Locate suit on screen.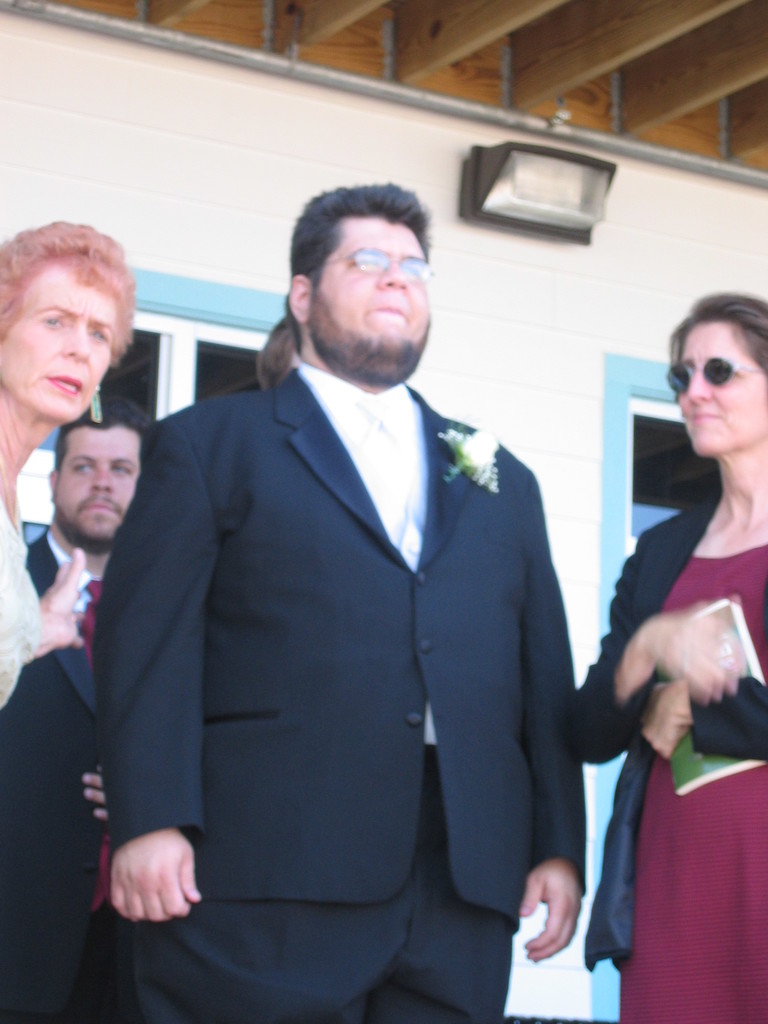
On screen at rect(0, 526, 136, 1023).
